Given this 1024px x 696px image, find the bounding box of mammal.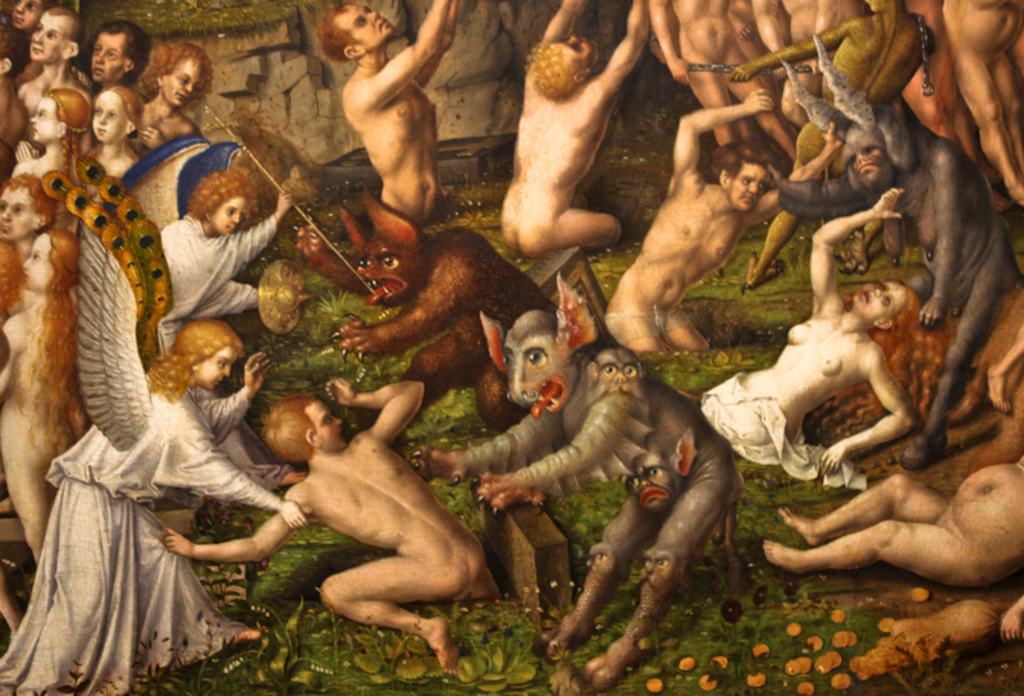
detection(724, 0, 934, 294).
